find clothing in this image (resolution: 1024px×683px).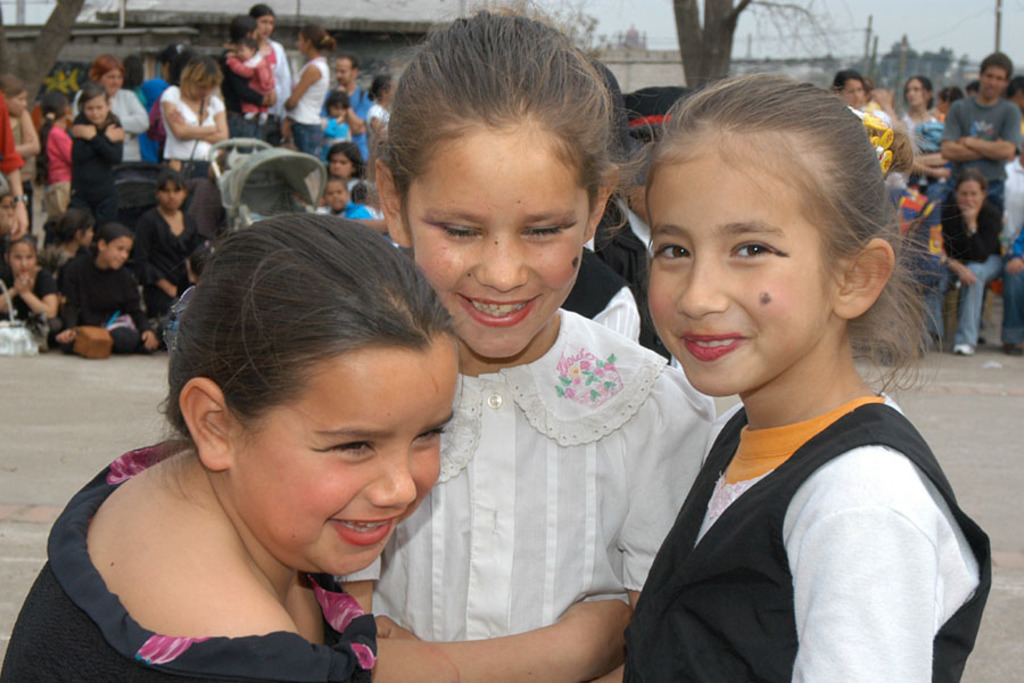
bbox=[920, 186, 1006, 338].
